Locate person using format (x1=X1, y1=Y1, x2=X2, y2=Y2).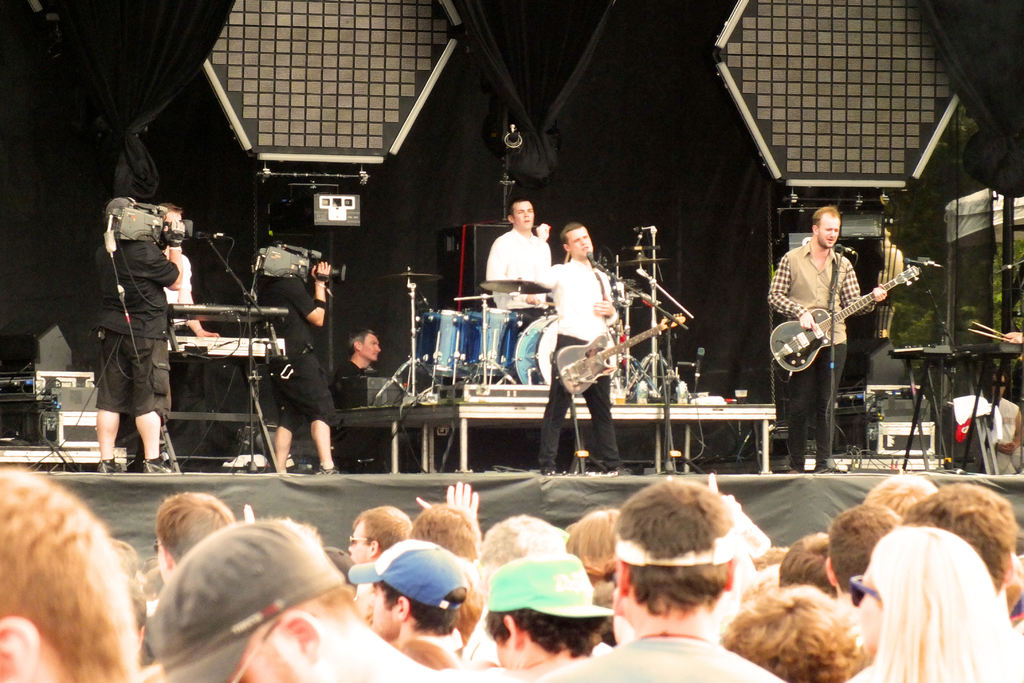
(x1=274, y1=245, x2=340, y2=475).
